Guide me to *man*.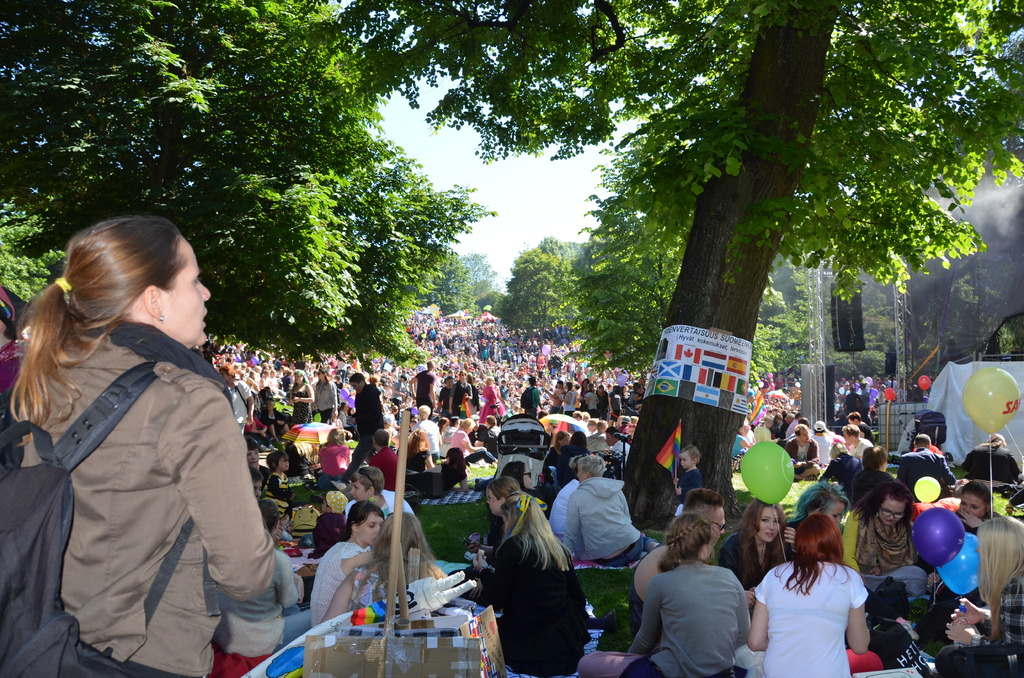
Guidance: left=895, top=431, right=957, bottom=502.
